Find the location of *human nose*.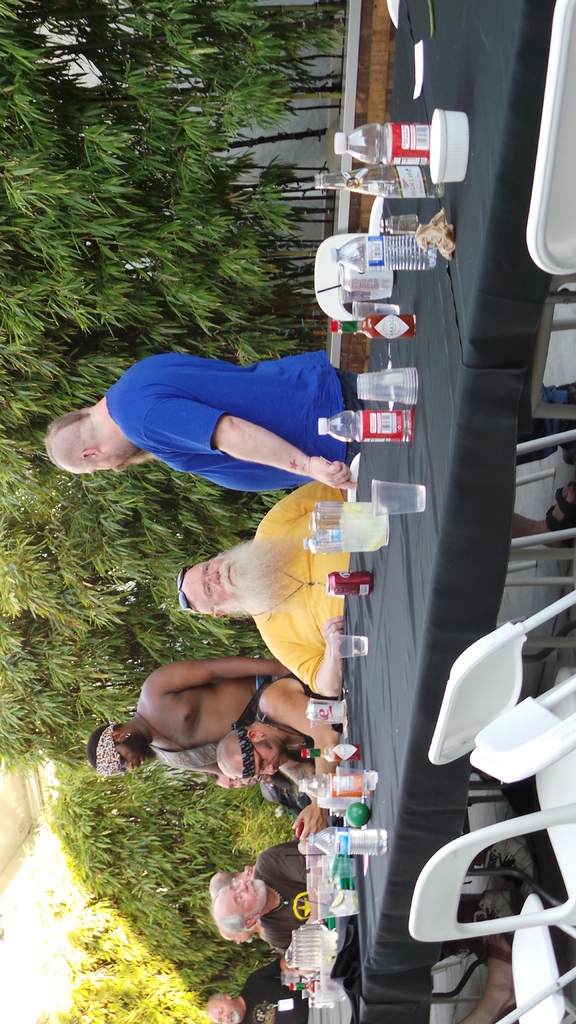
Location: x1=205 y1=570 x2=221 y2=586.
